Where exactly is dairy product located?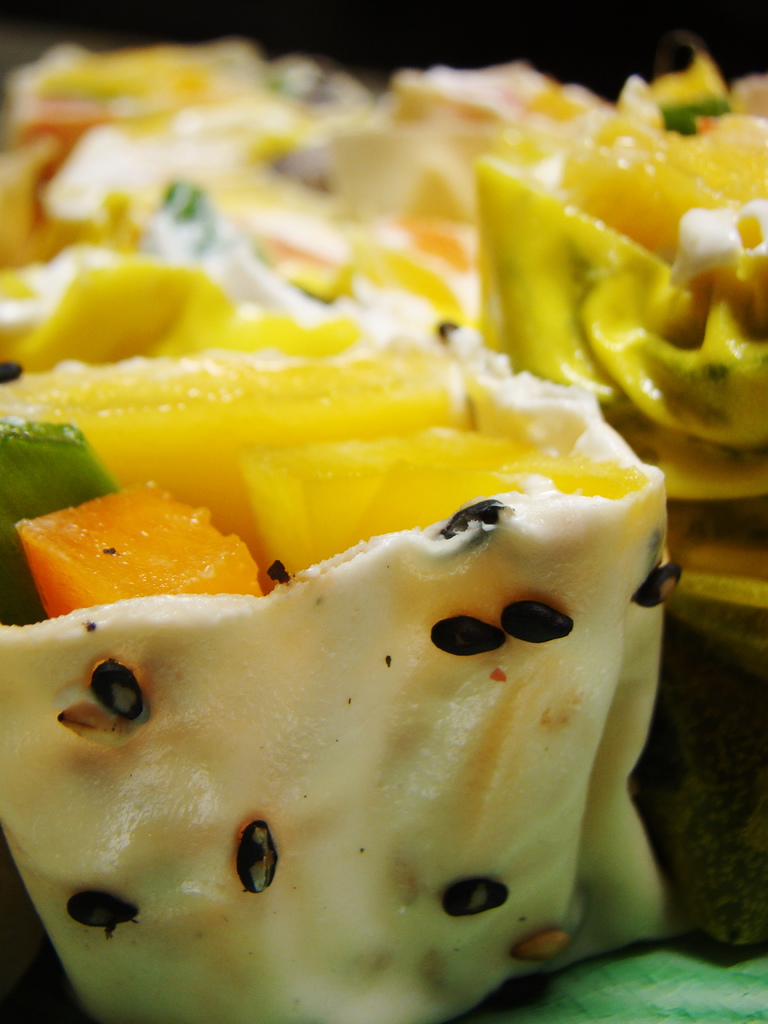
Its bounding box is {"x1": 0, "y1": 285, "x2": 492, "y2": 467}.
